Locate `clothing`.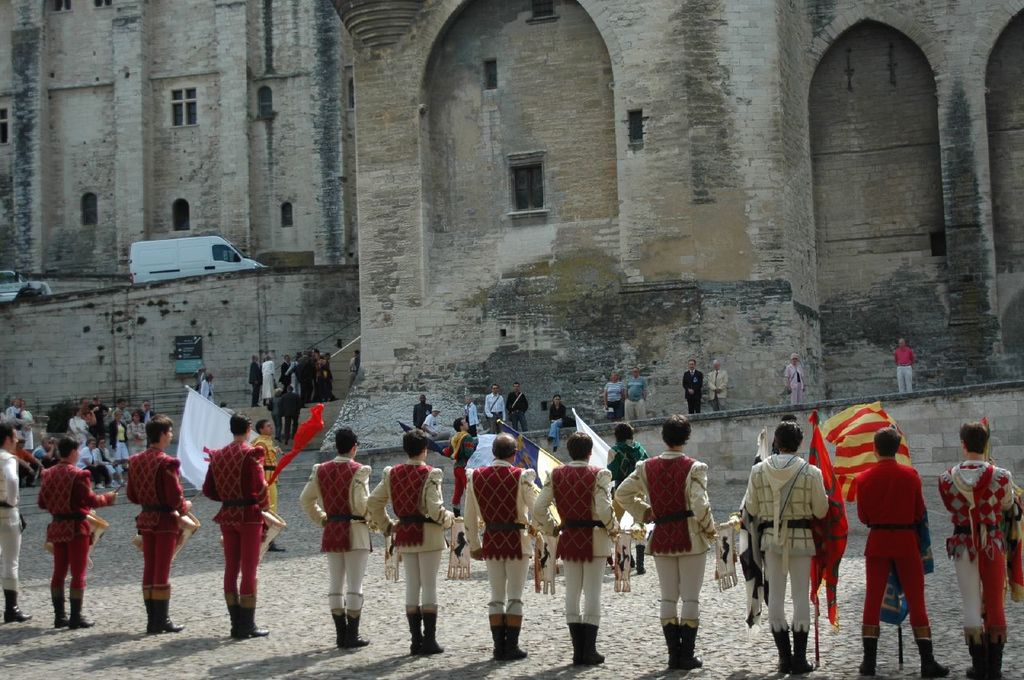
Bounding box: Rect(273, 394, 284, 435).
